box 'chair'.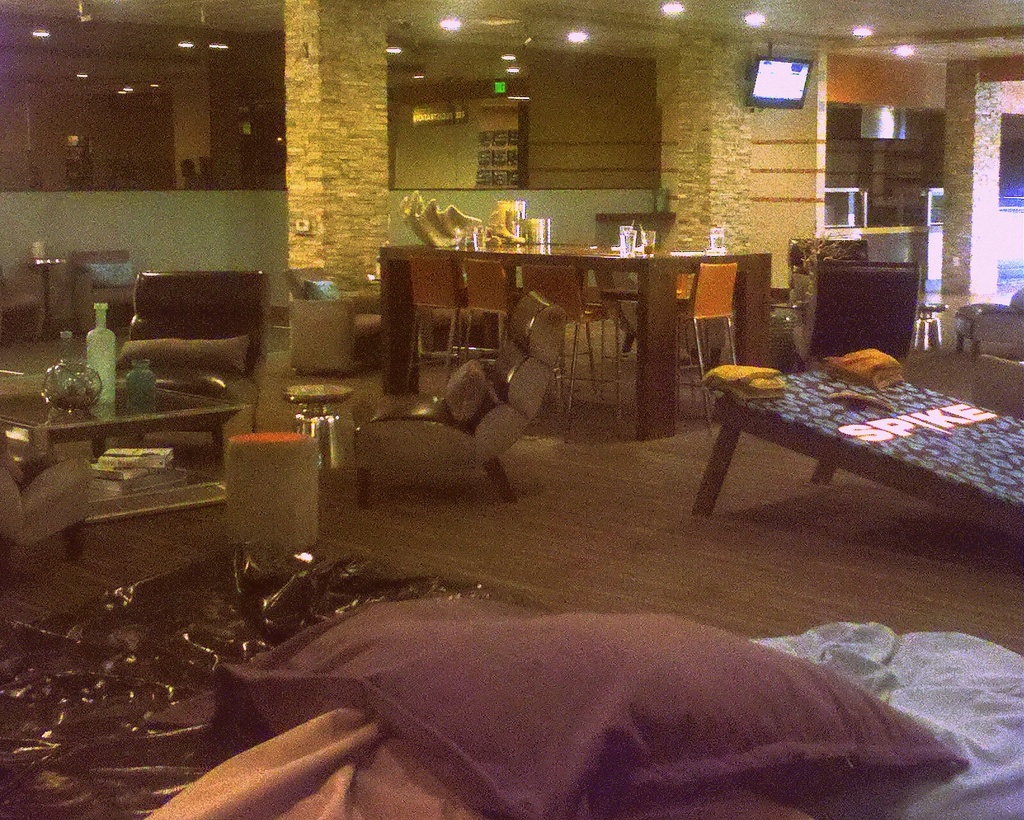
left=400, top=253, right=489, bottom=395.
